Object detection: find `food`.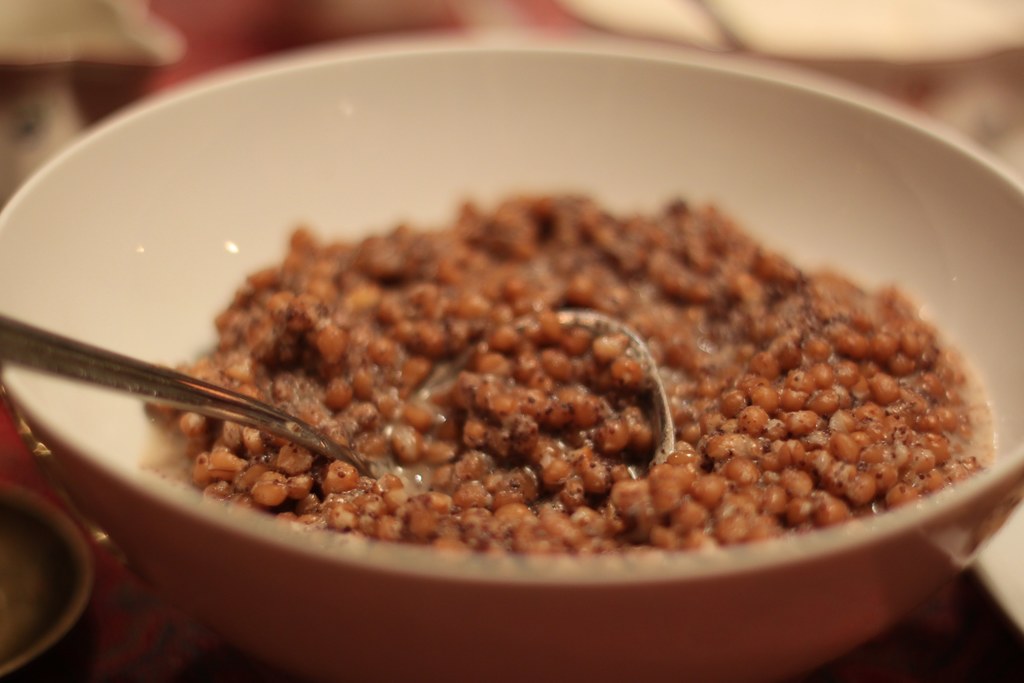
crop(105, 175, 970, 605).
